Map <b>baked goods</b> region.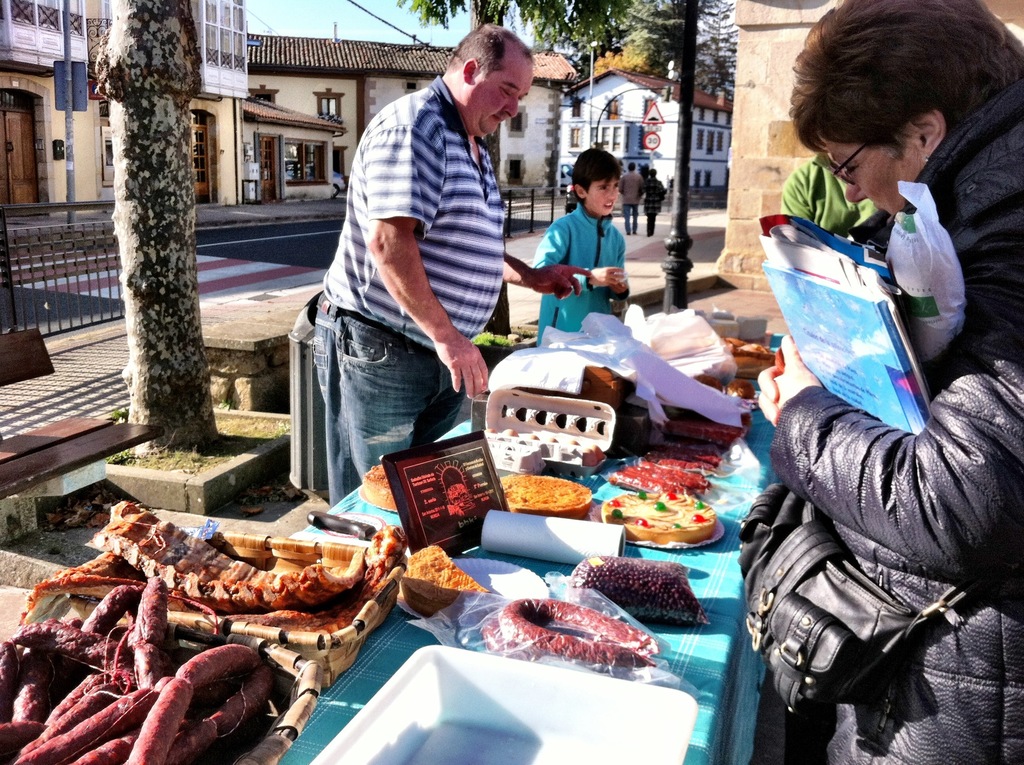
Mapped to 404:540:506:613.
